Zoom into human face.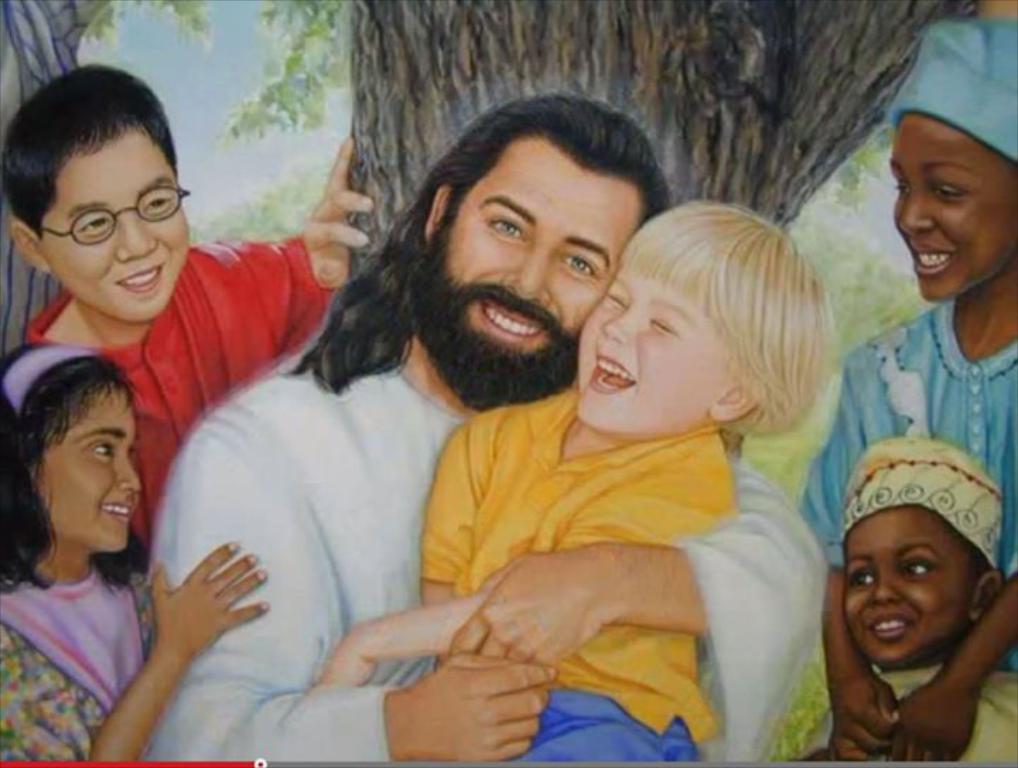
Zoom target: 38 129 189 320.
